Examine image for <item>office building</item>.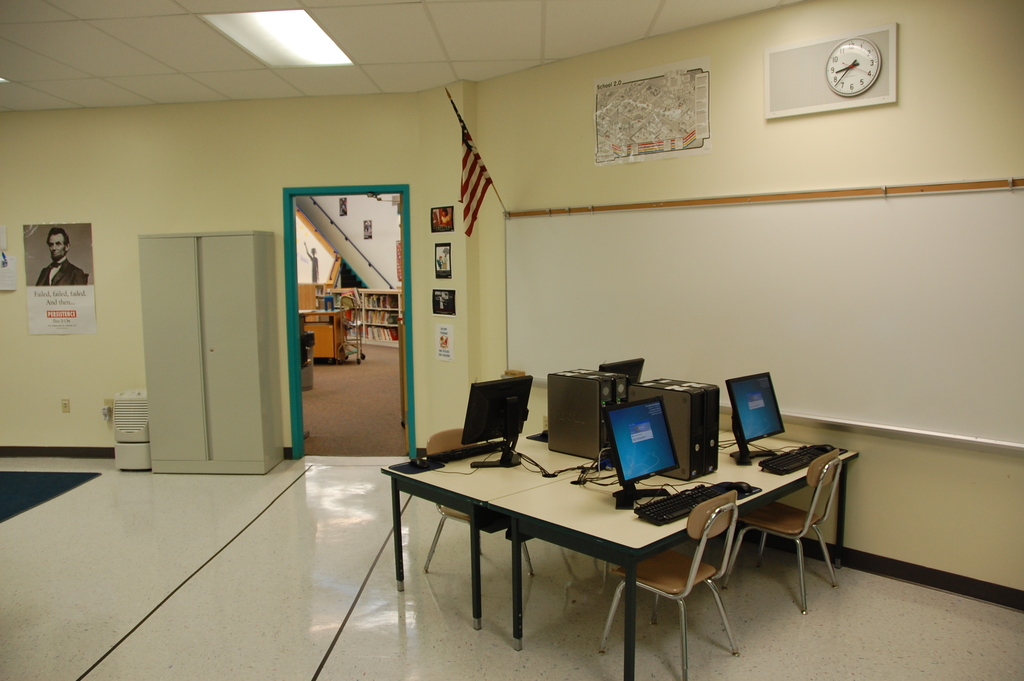
Examination result: 150,18,989,667.
